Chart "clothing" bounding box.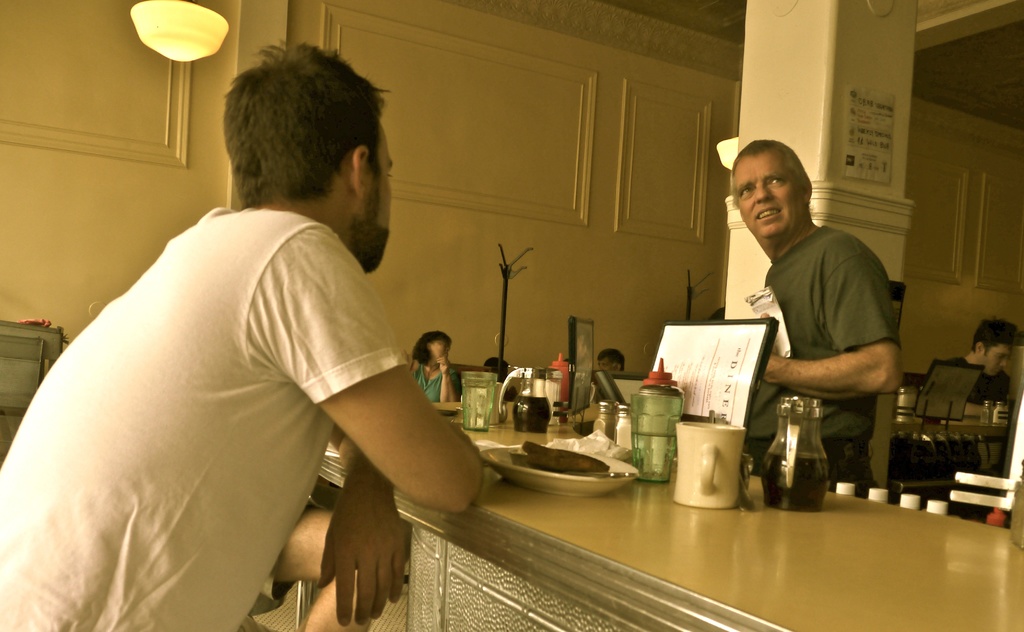
Charted: bbox=[413, 366, 466, 402].
